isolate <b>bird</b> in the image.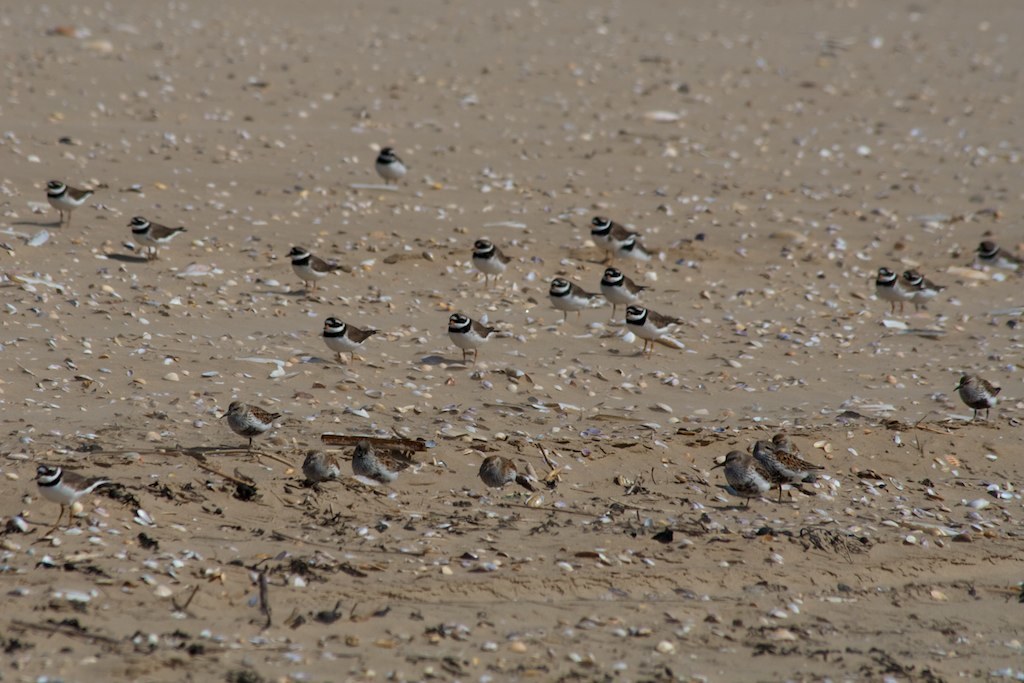
Isolated region: 595/268/648/319.
